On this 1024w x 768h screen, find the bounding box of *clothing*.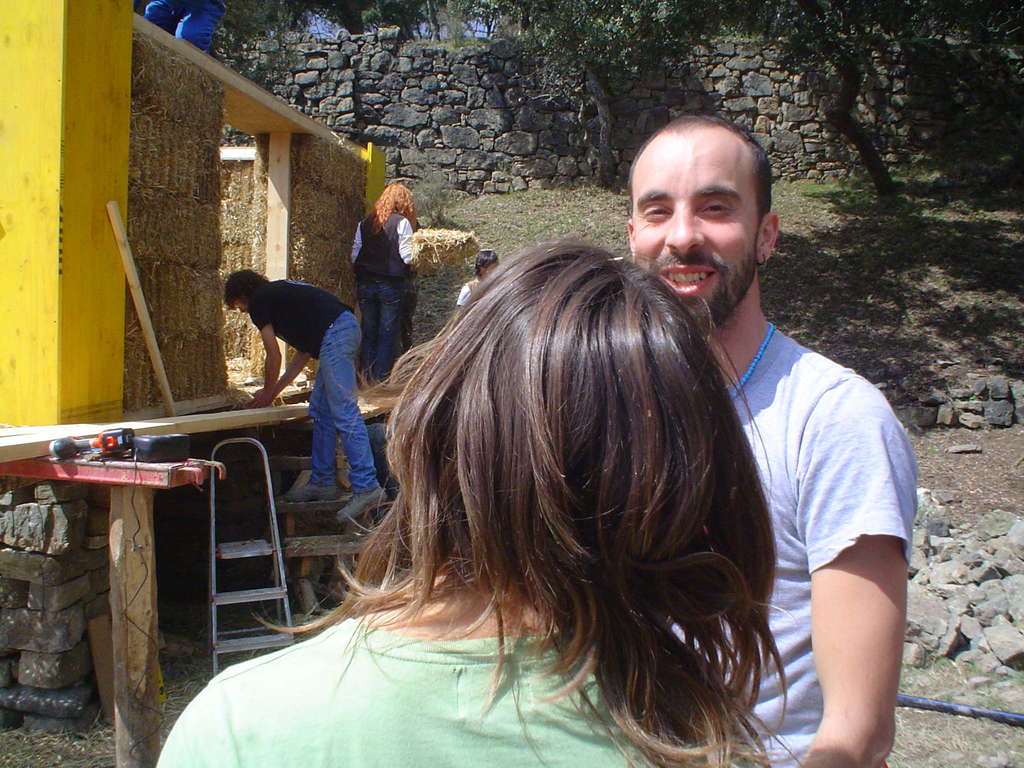
Bounding box: <box>144,0,226,49</box>.
